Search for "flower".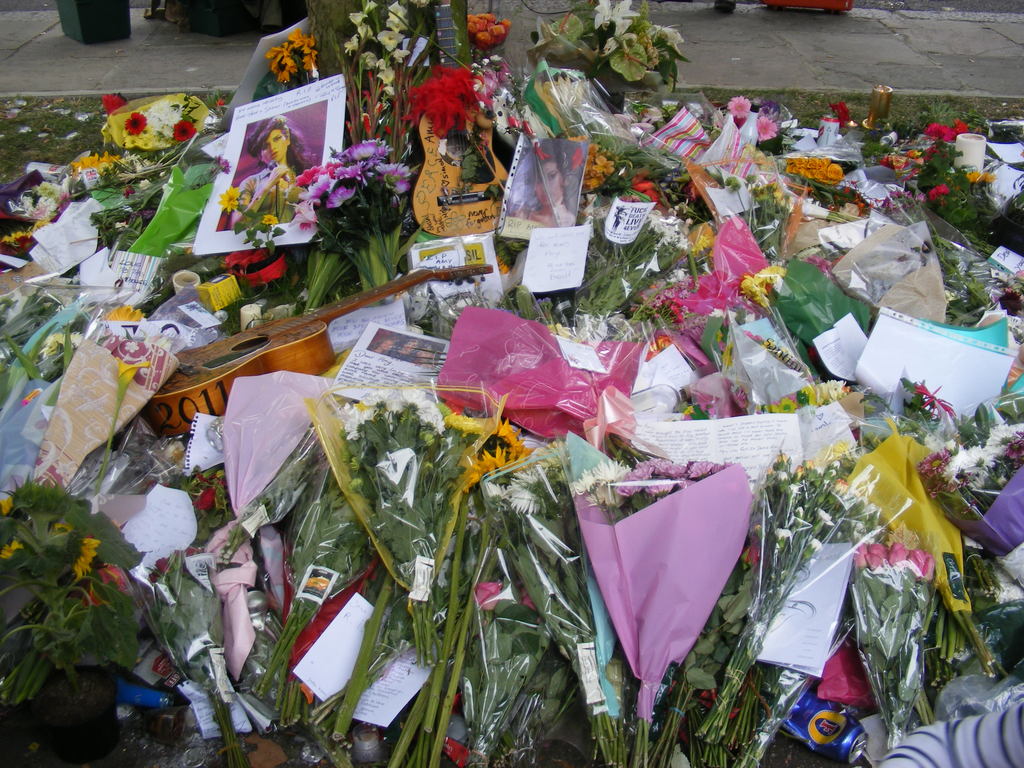
Found at locate(827, 101, 853, 135).
